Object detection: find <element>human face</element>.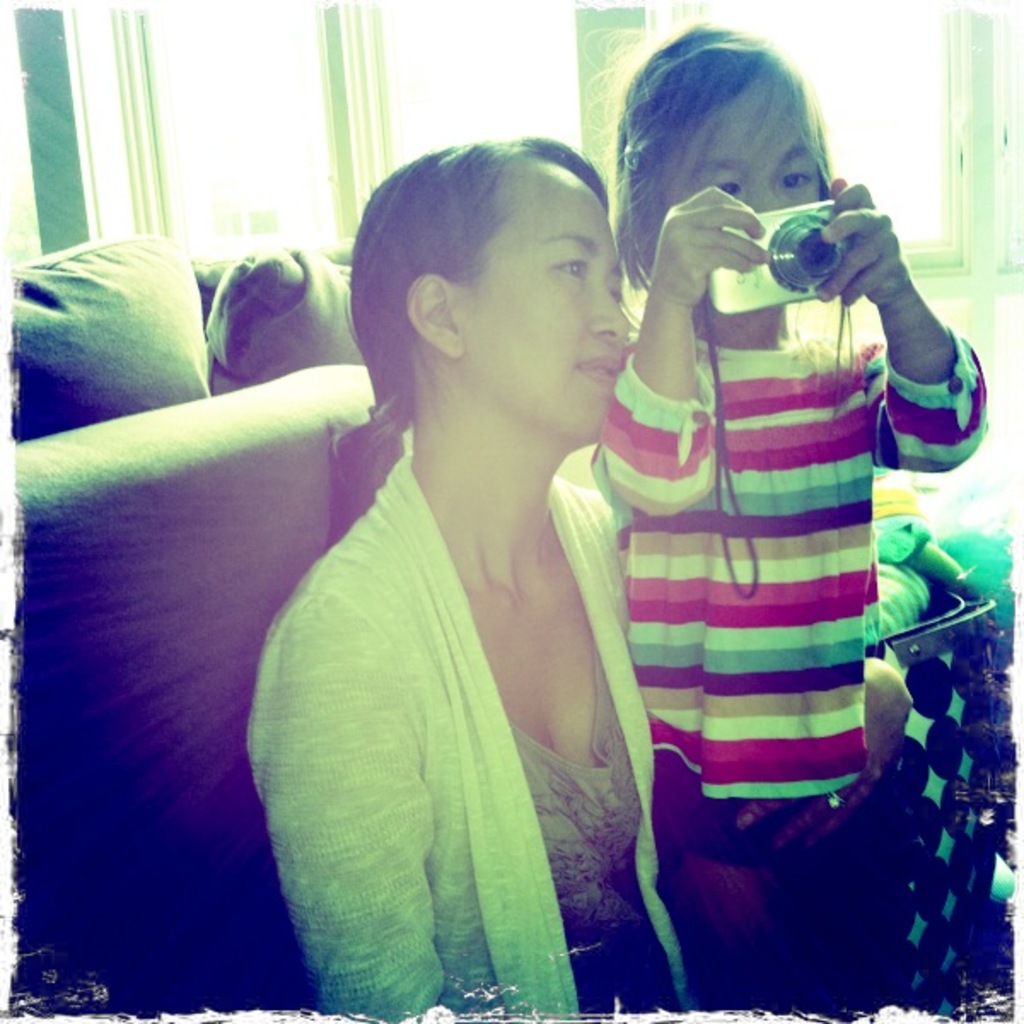
l=447, t=152, r=650, b=464.
